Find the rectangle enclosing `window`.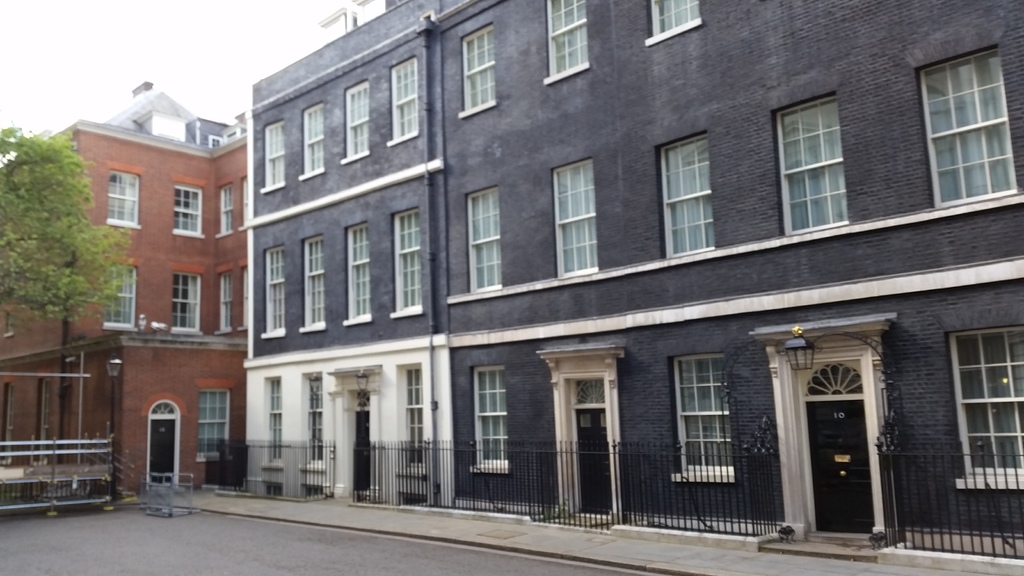
Rect(384, 54, 422, 142).
